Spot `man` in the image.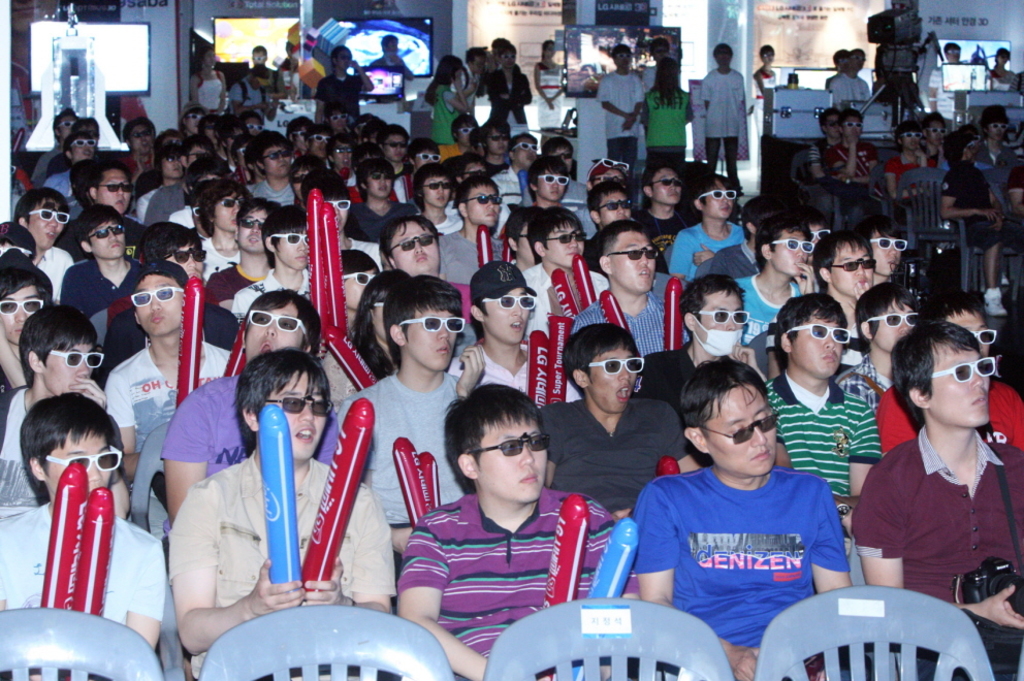
`man` found at detection(834, 42, 893, 117).
